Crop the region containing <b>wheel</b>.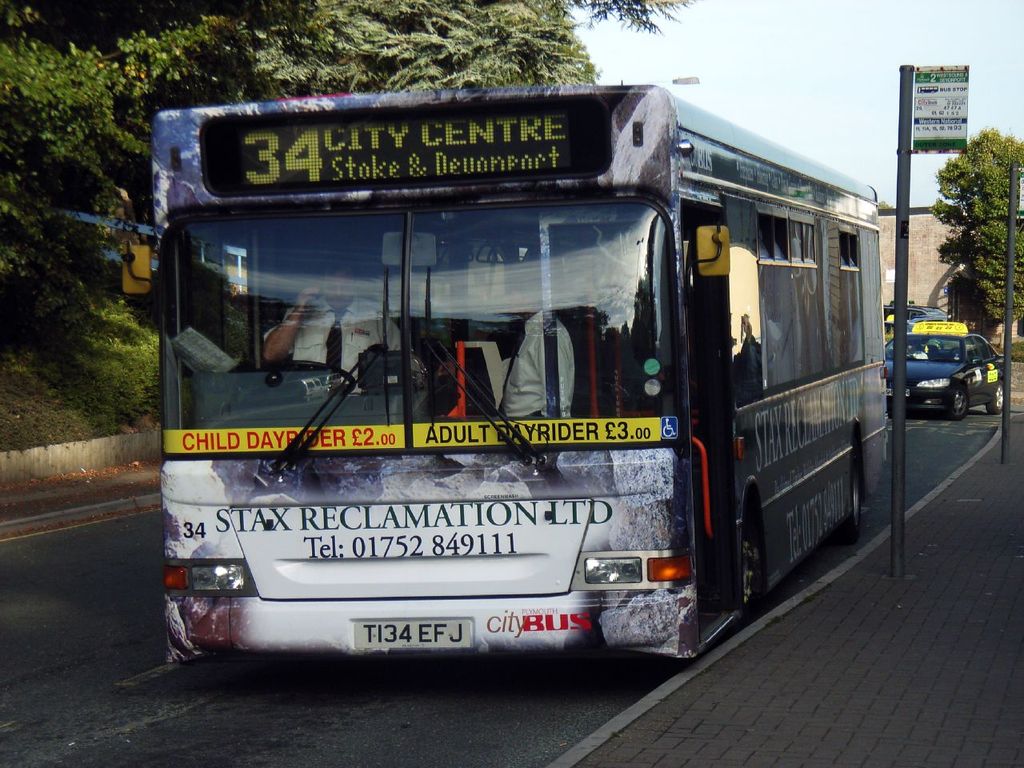
Crop region: Rect(946, 381, 965, 422).
